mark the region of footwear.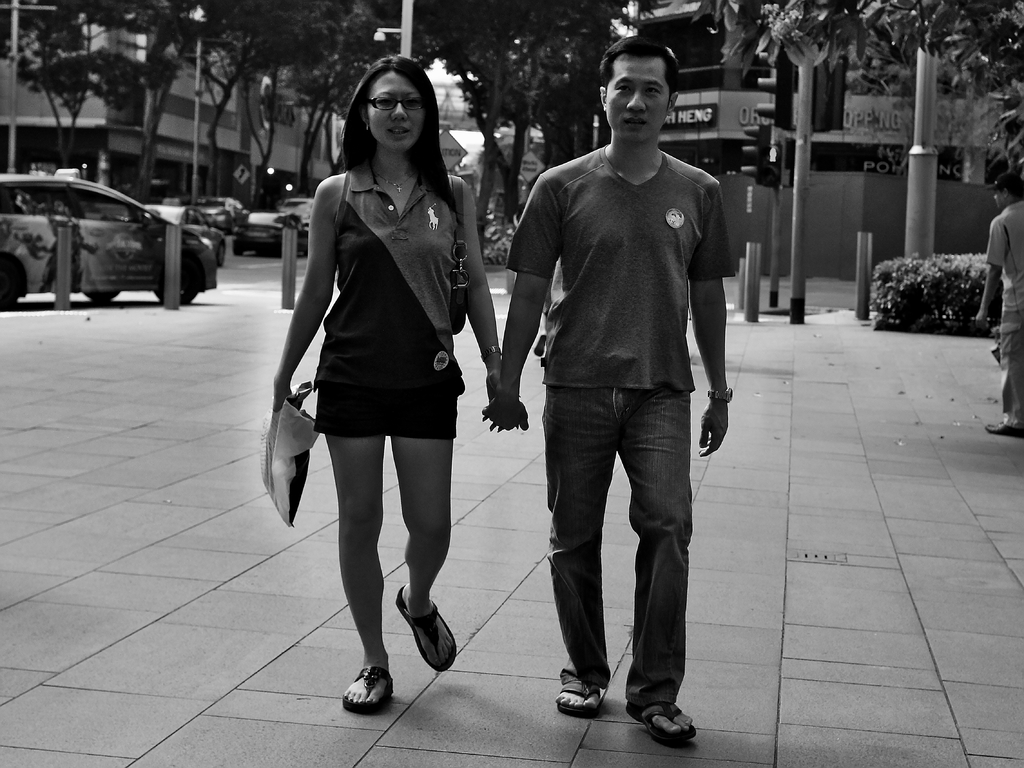
Region: 627, 696, 700, 745.
